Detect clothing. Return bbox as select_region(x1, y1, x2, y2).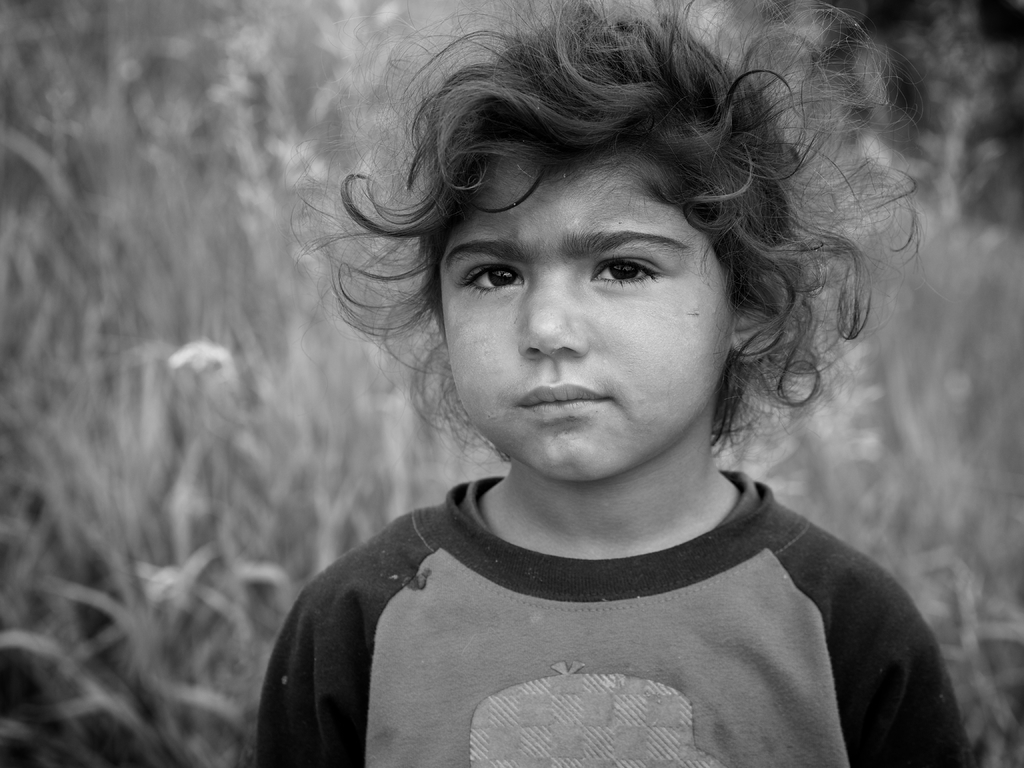
select_region(249, 474, 986, 767).
